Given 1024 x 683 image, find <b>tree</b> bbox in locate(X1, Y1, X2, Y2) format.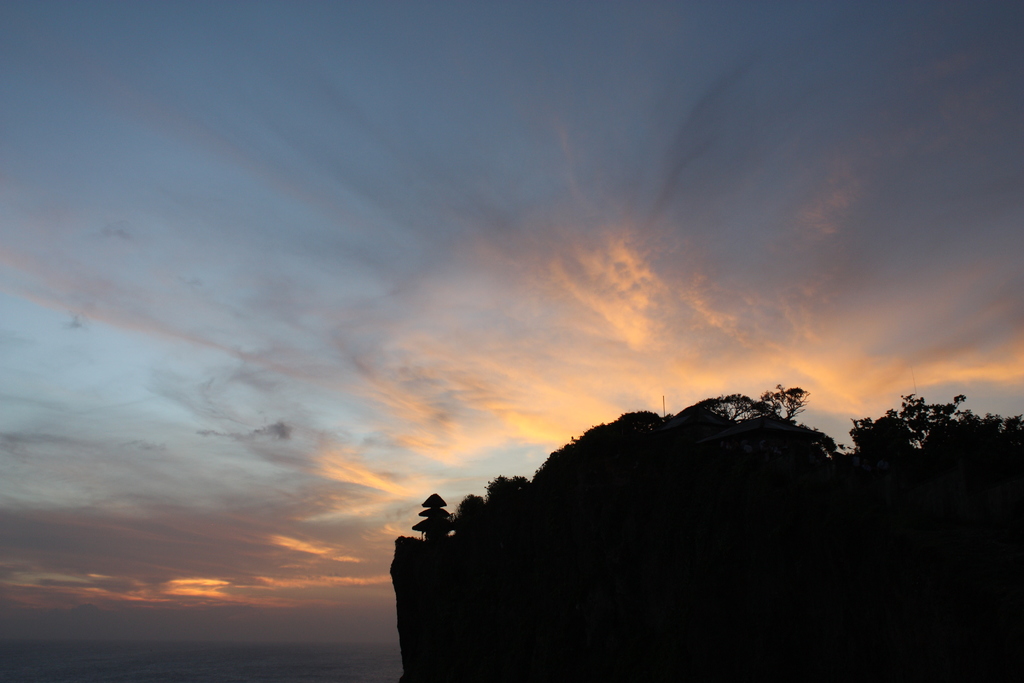
locate(453, 491, 483, 531).
